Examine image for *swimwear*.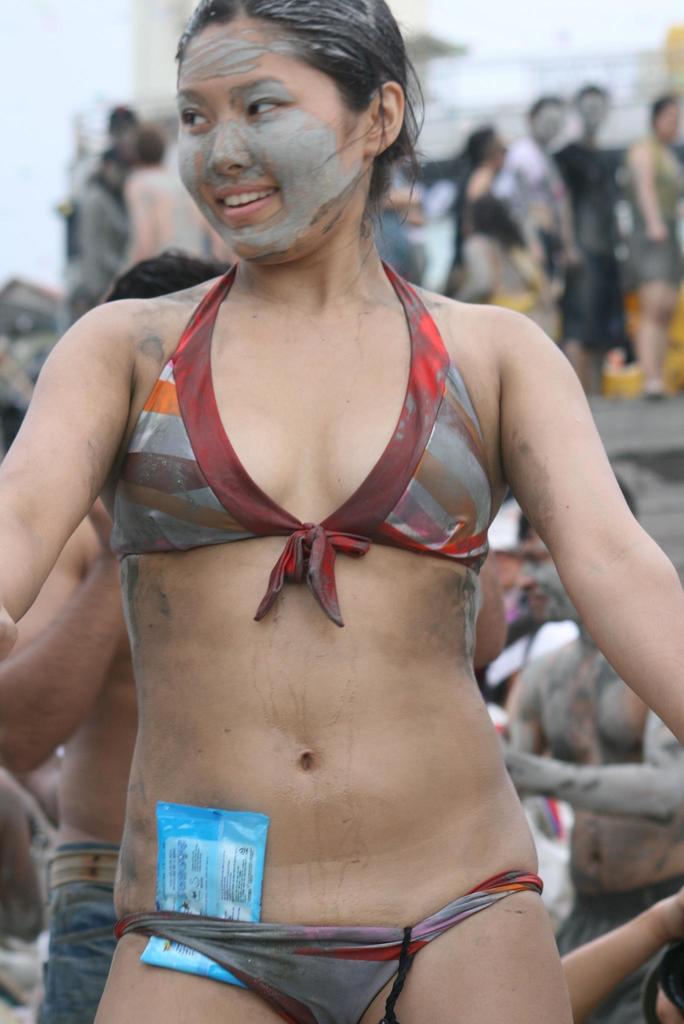
Examination result: 111,863,542,1023.
